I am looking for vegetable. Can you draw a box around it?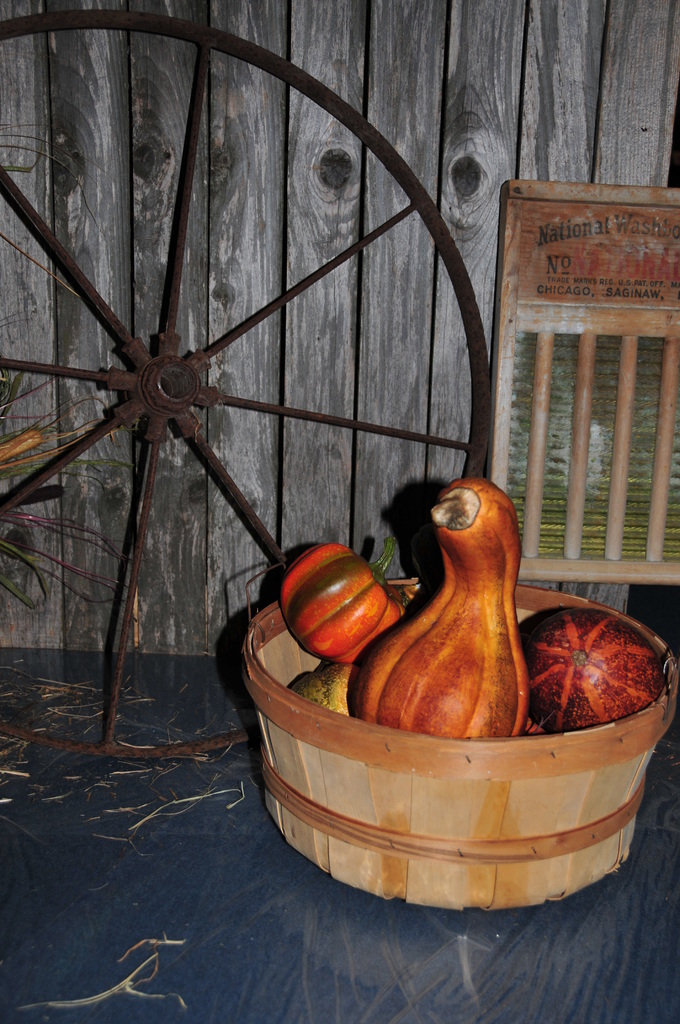
Sure, the bounding box is 521:602:660:737.
